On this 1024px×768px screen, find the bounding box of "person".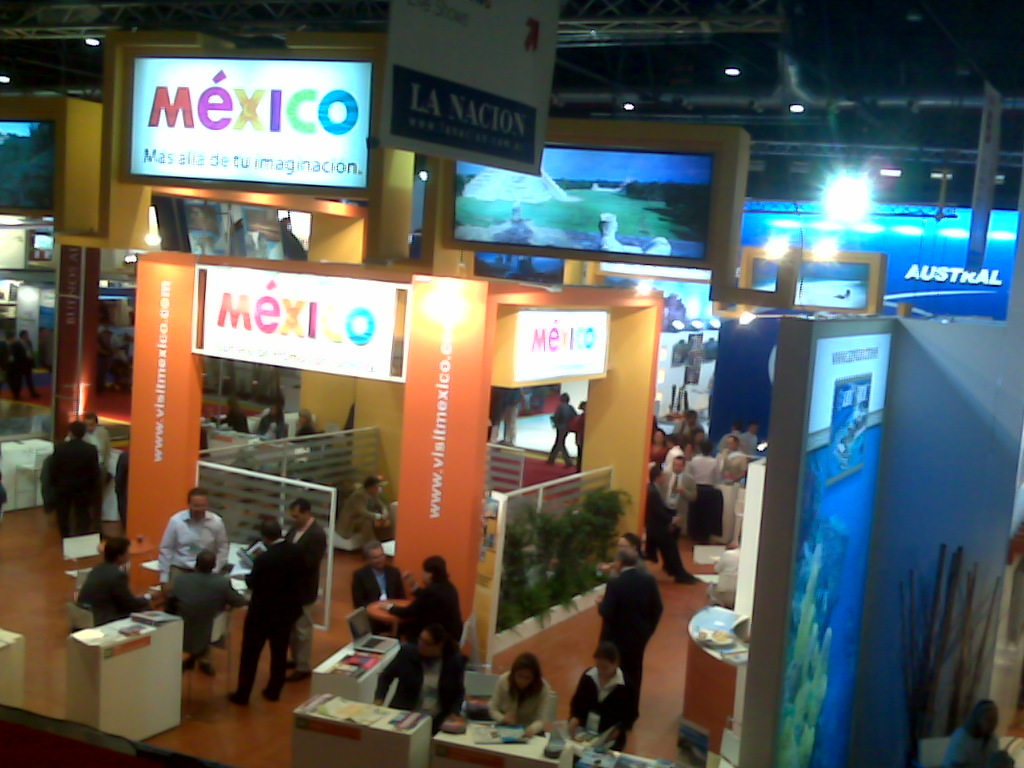
Bounding box: [left=83, top=412, right=106, bottom=486].
